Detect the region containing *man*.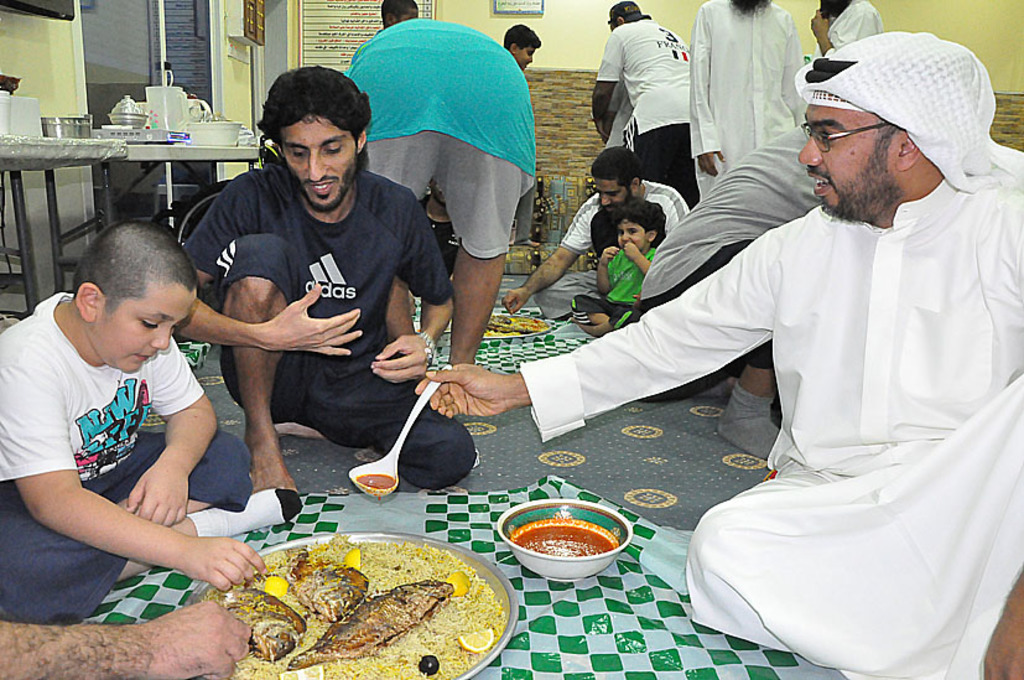
[x1=810, y1=0, x2=892, y2=120].
